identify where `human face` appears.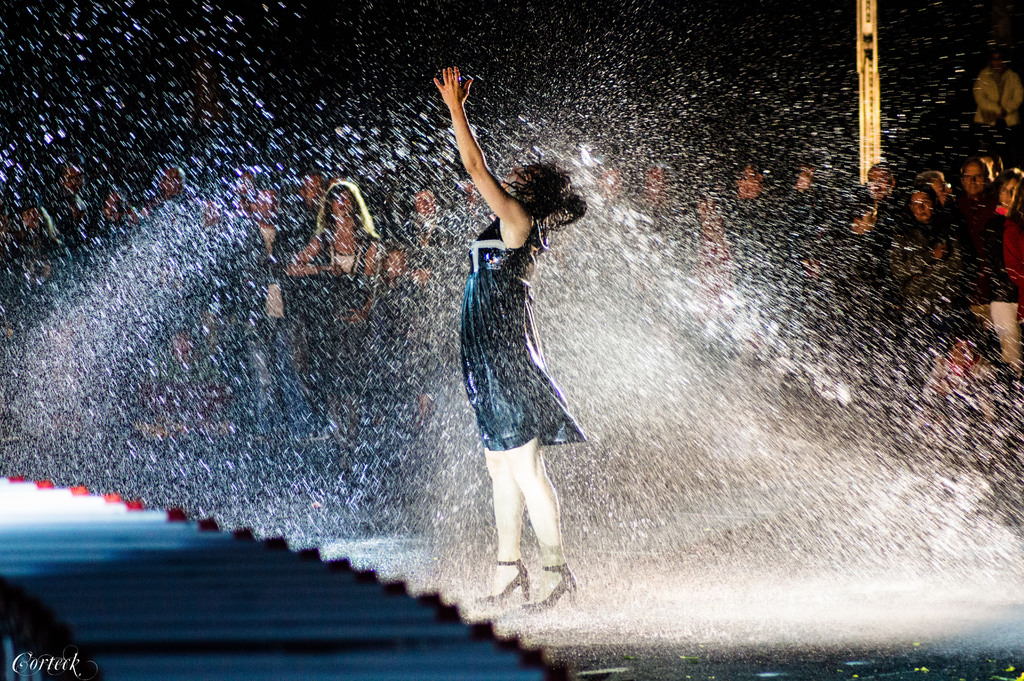
Appears at locate(913, 190, 931, 218).
